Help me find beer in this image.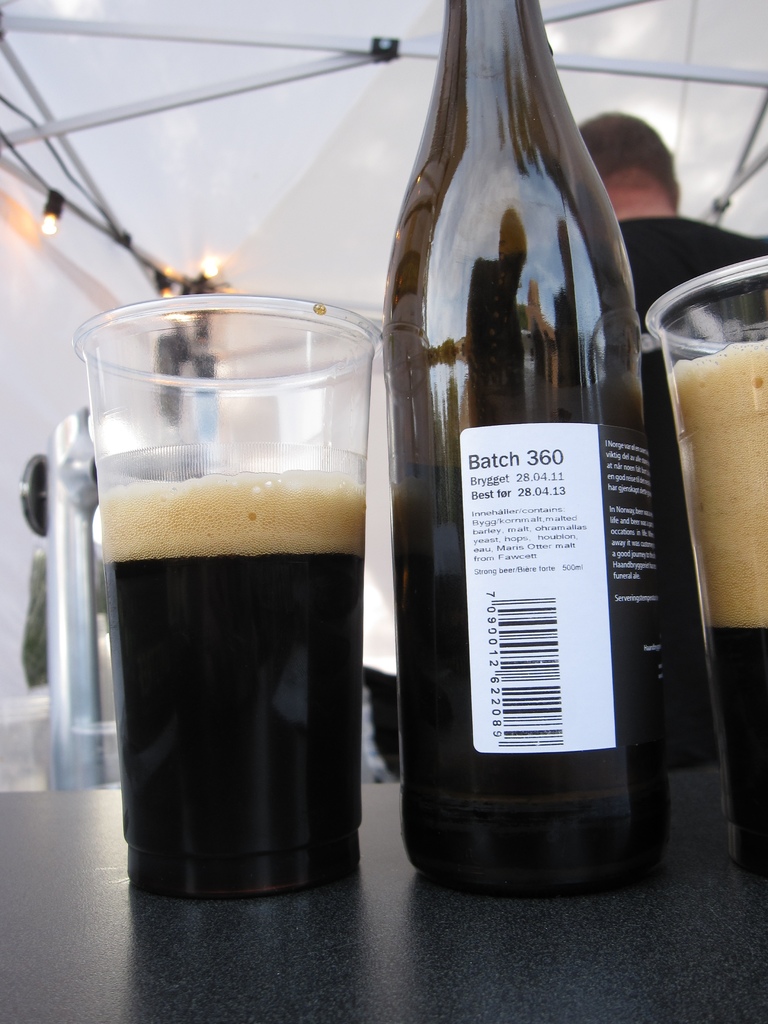
Found it: locate(358, 0, 740, 883).
